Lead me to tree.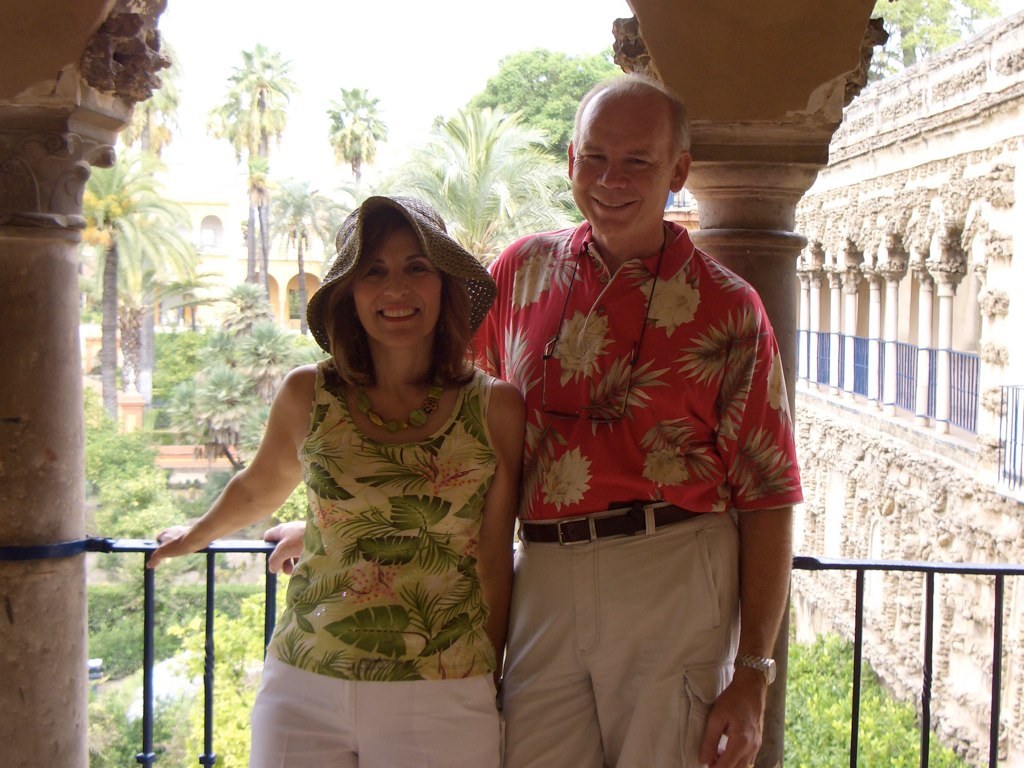
Lead to x1=163 y1=309 x2=297 y2=482.
